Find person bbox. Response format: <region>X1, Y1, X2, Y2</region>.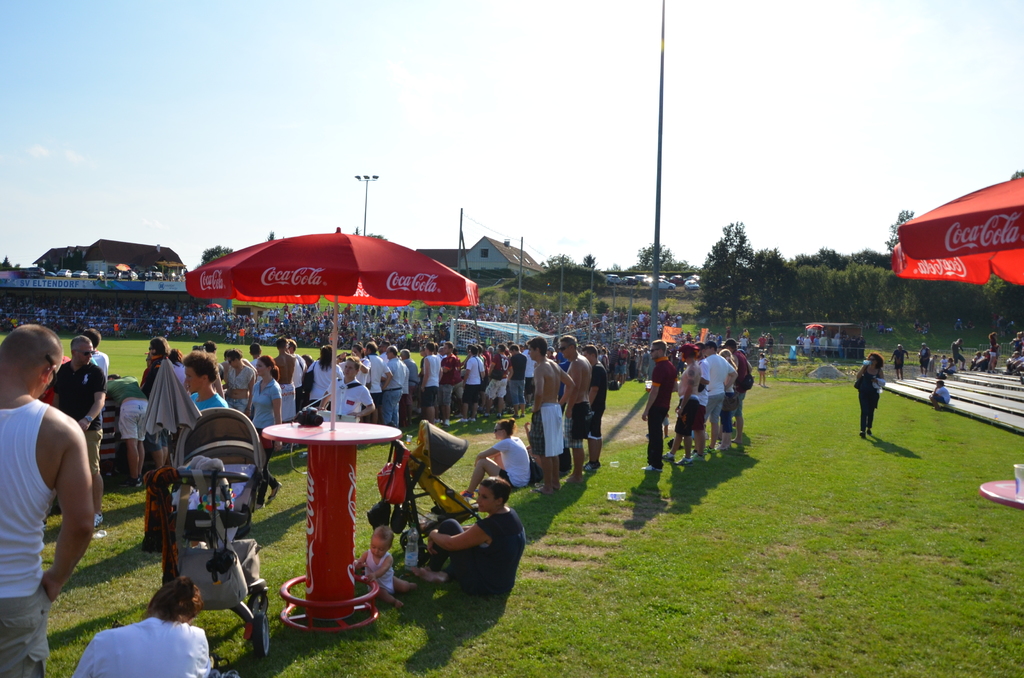
<region>246, 351, 278, 501</region>.
